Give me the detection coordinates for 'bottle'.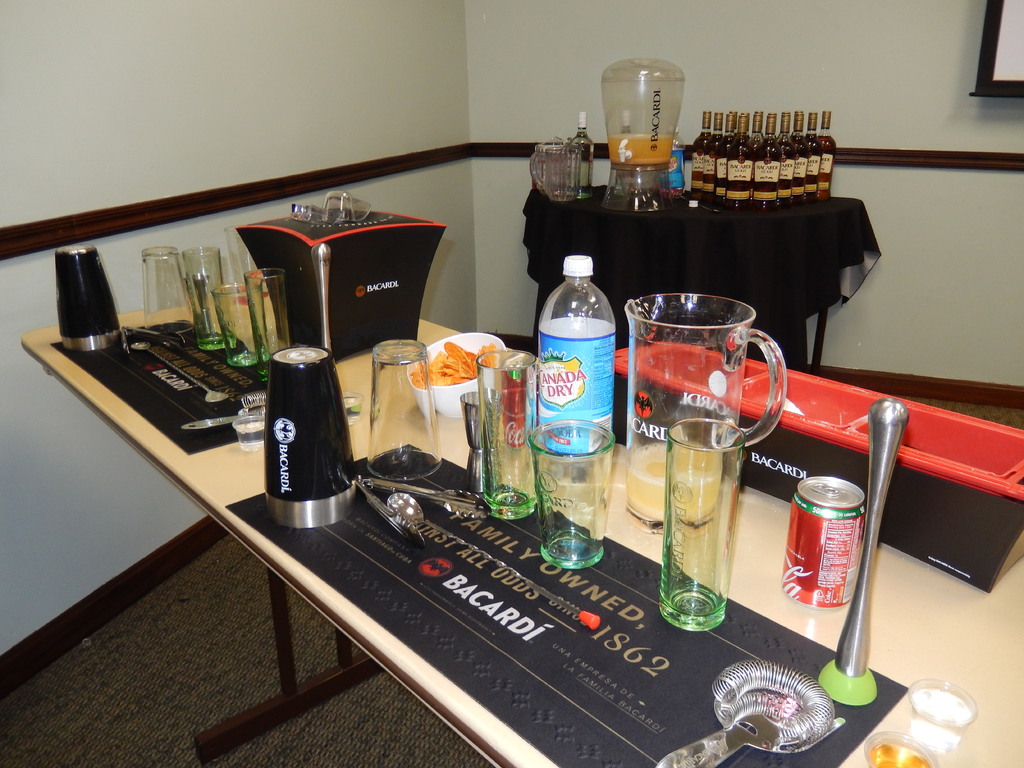
locate(529, 244, 627, 486).
